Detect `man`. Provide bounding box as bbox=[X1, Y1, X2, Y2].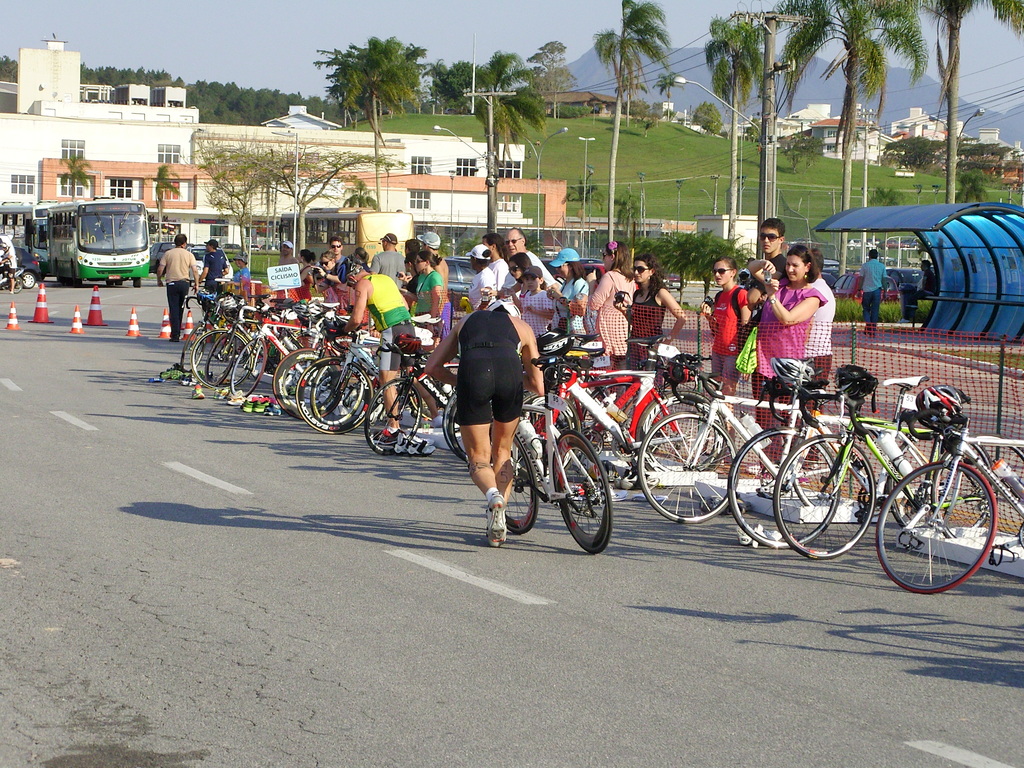
bbox=[490, 234, 509, 298].
